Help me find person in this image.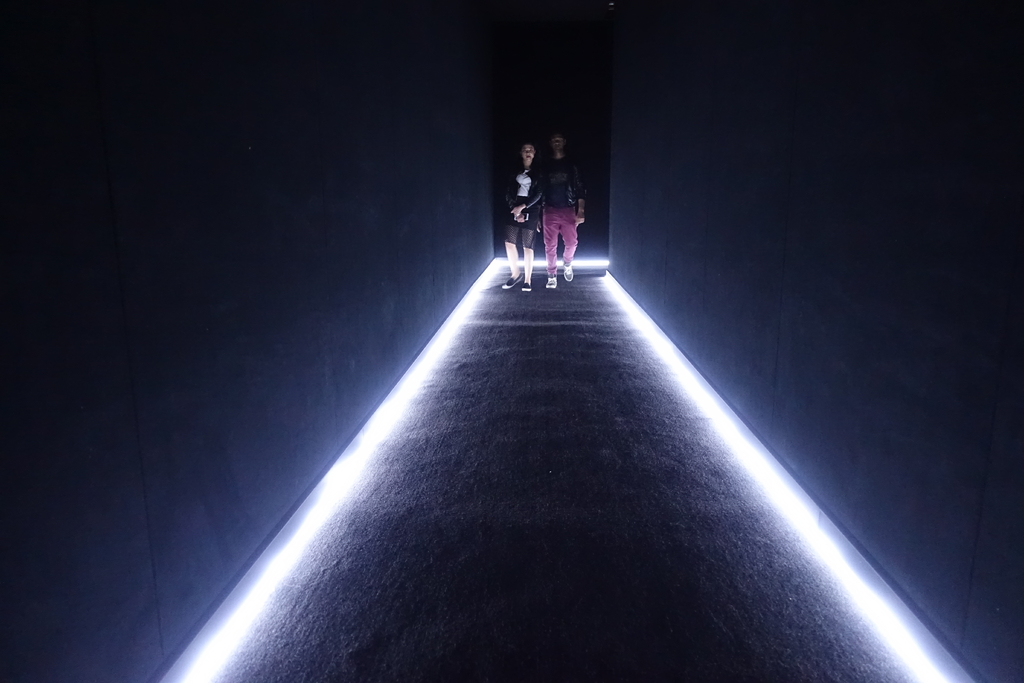
Found it: [504,143,540,290].
